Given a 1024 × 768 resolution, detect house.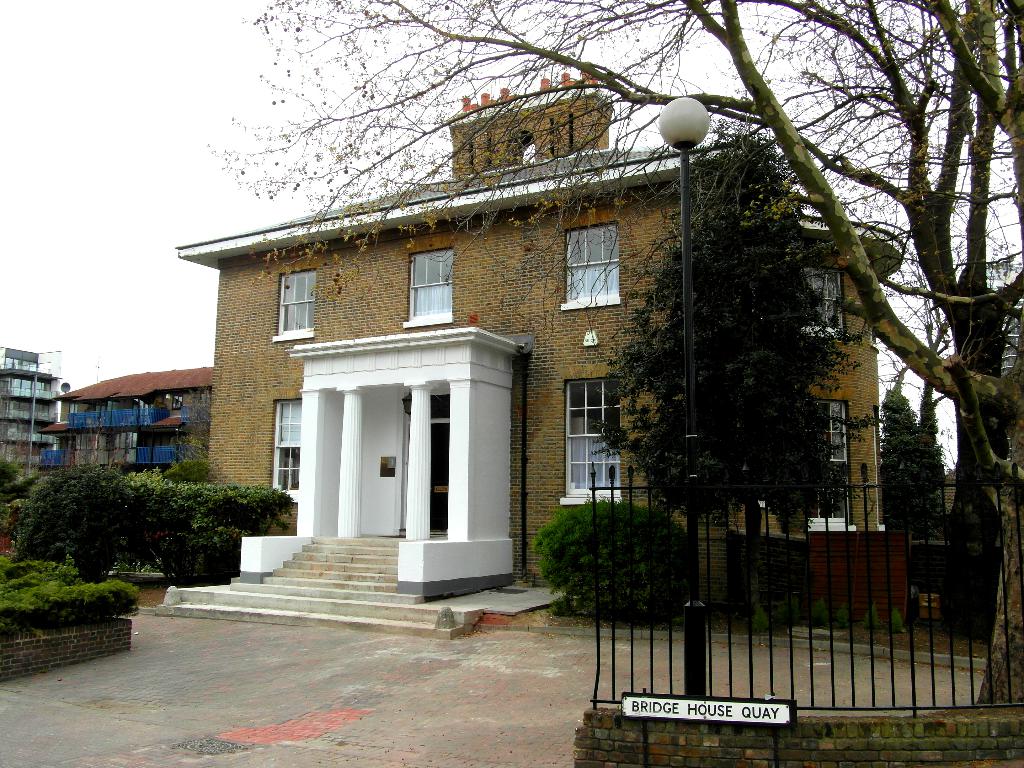
<region>164, 161, 920, 599</region>.
